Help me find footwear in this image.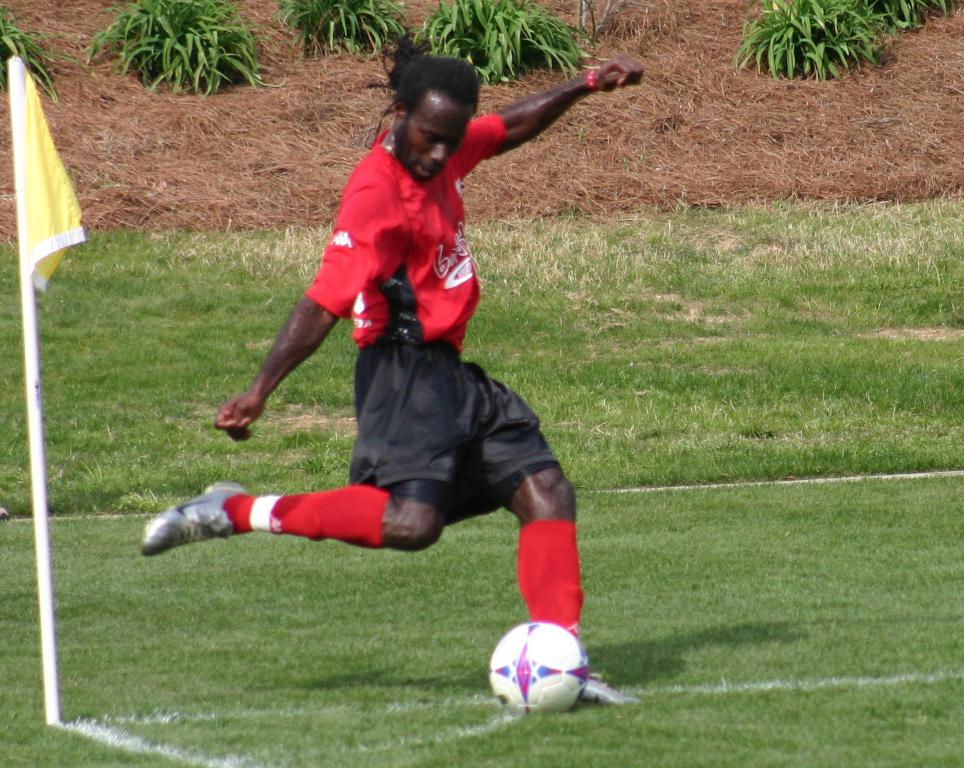
Found it: pyautogui.locateOnScreen(142, 476, 251, 554).
